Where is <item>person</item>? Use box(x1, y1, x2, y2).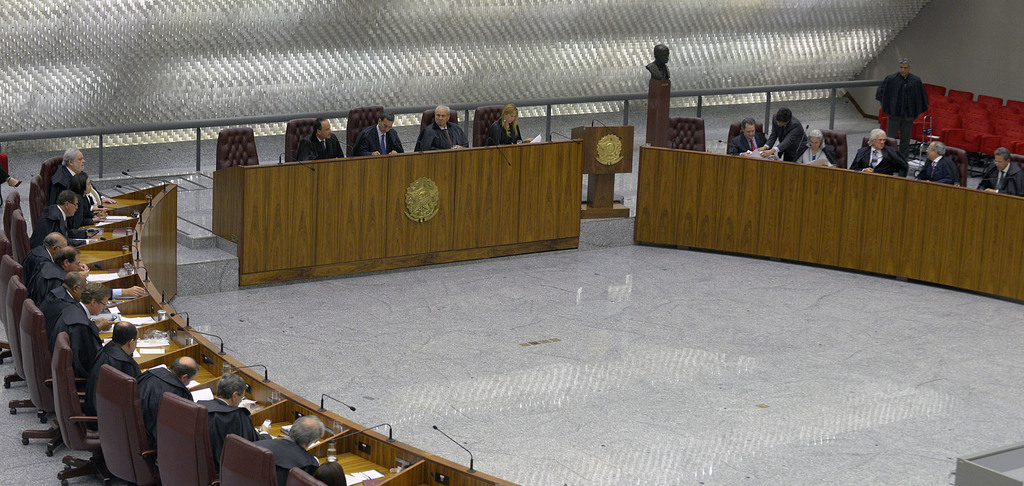
box(863, 133, 900, 177).
